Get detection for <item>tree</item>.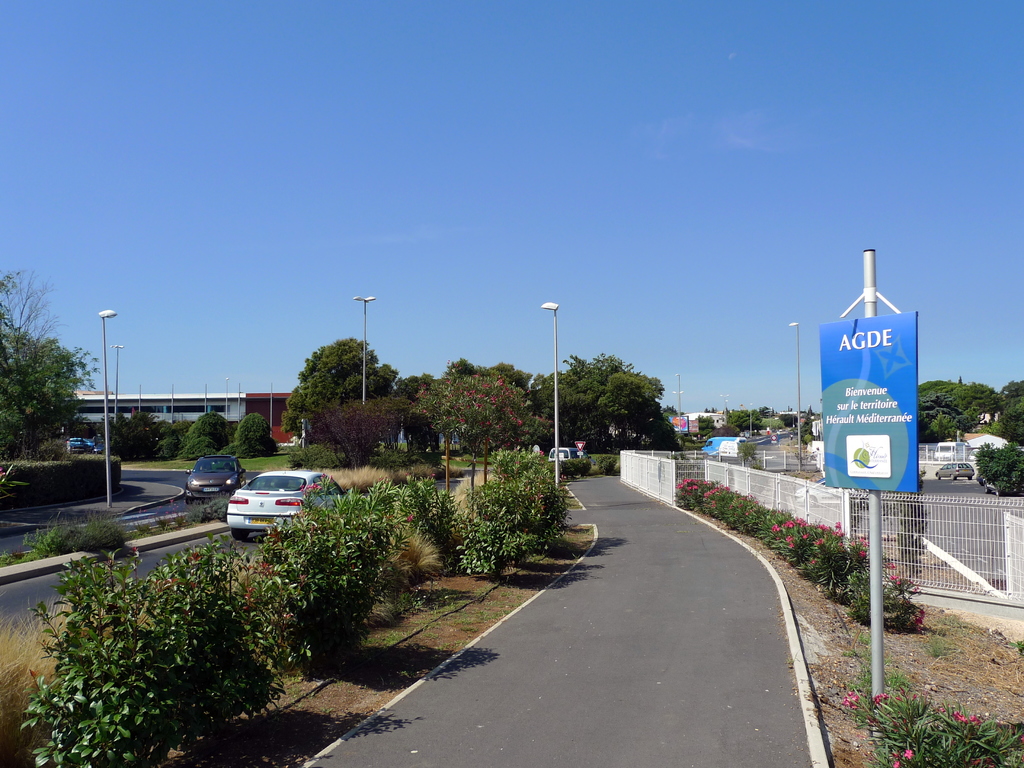
Detection: 297,396,415,474.
